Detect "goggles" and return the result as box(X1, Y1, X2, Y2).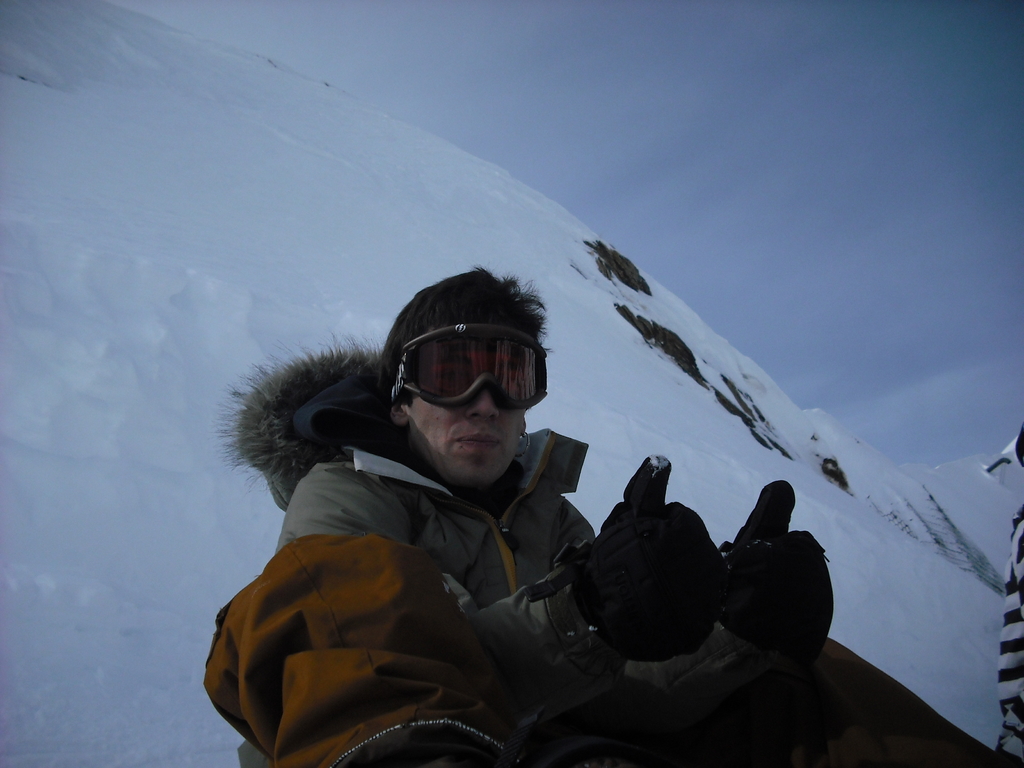
box(390, 333, 541, 420).
